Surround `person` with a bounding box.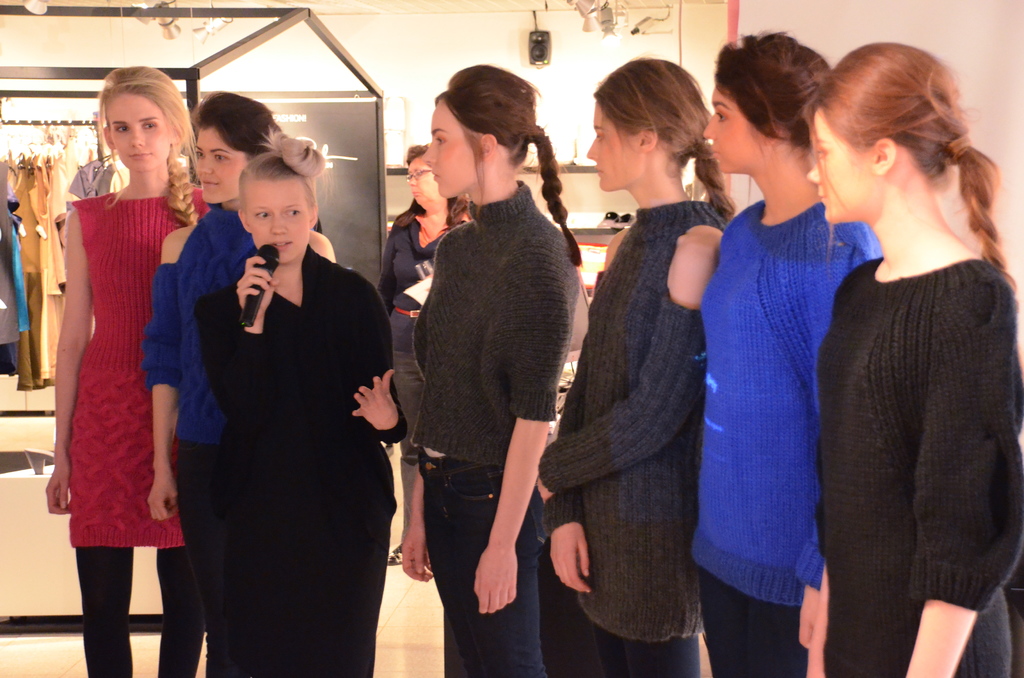
region(381, 152, 454, 563).
